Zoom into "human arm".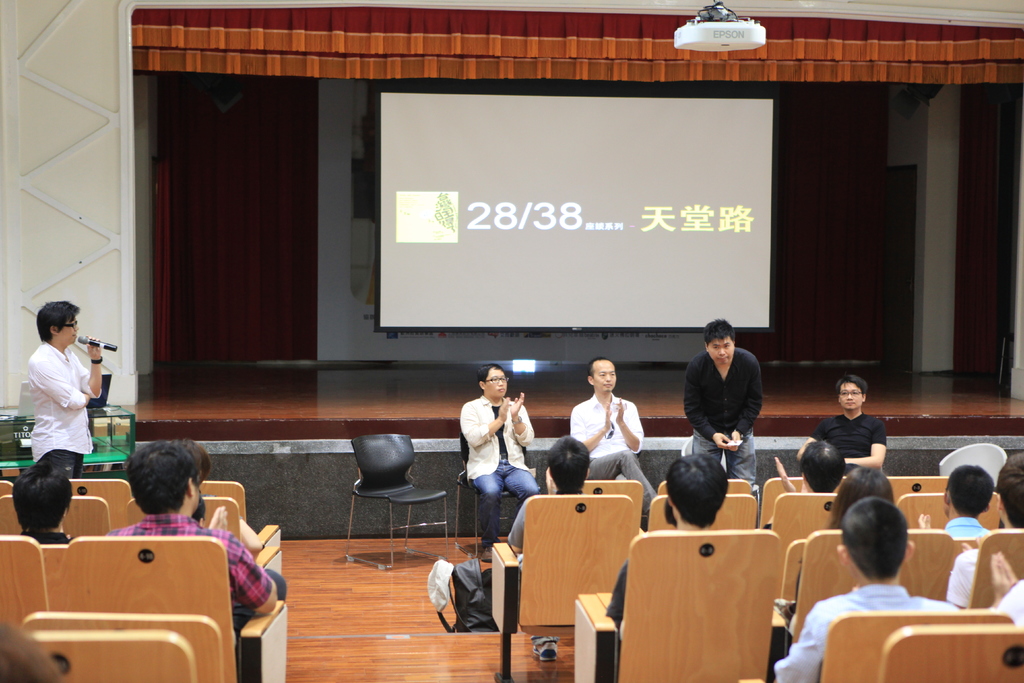
Zoom target: <bbox>755, 454, 801, 534</bbox>.
